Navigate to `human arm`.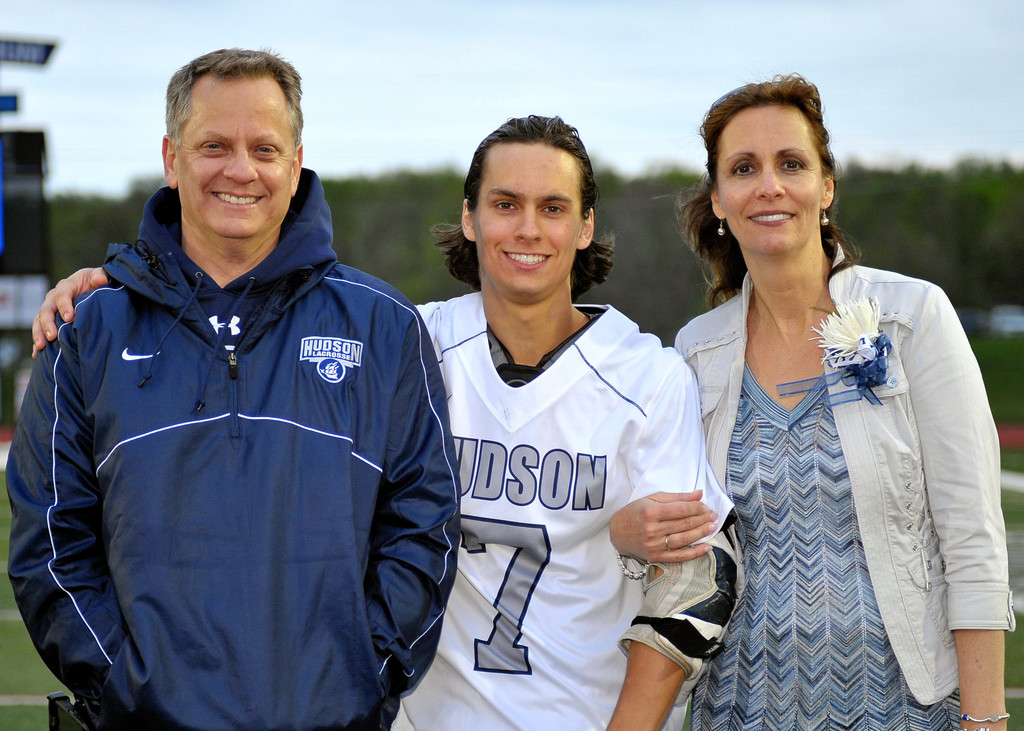
Navigation target: 360 310 456 693.
